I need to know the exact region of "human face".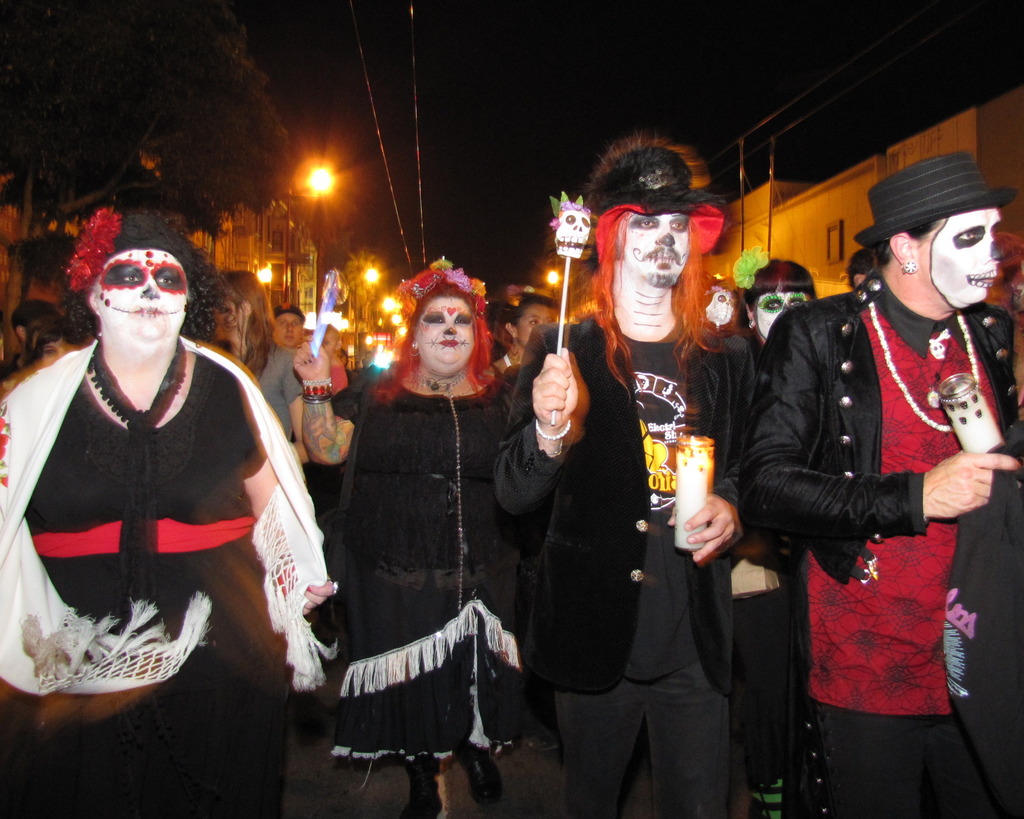
Region: 620 214 689 286.
